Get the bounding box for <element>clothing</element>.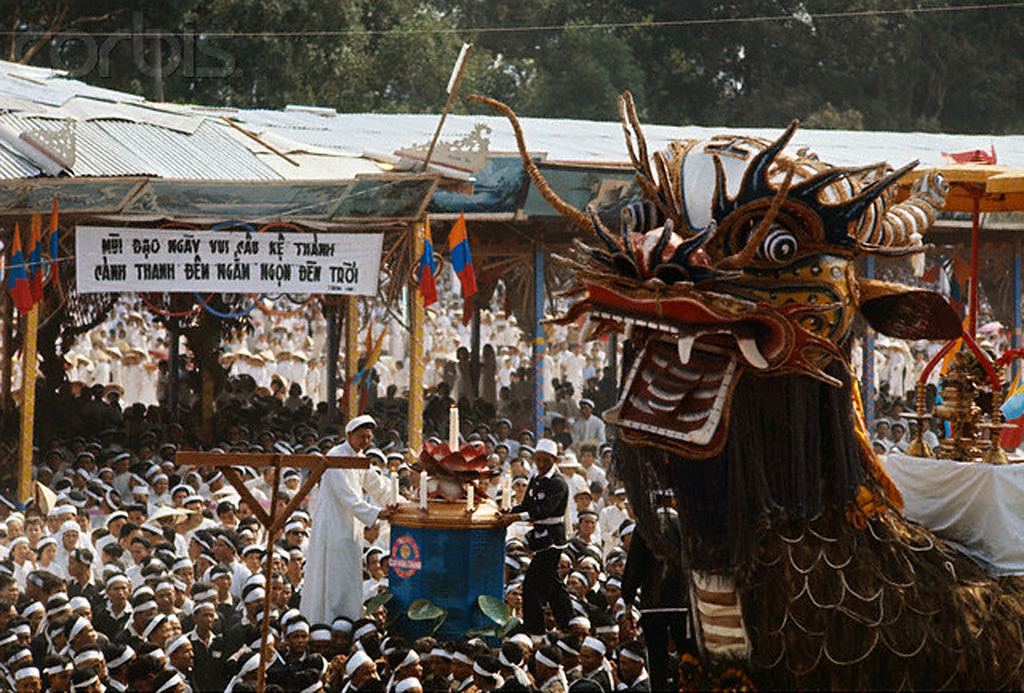
<box>289,449,388,637</box>.
